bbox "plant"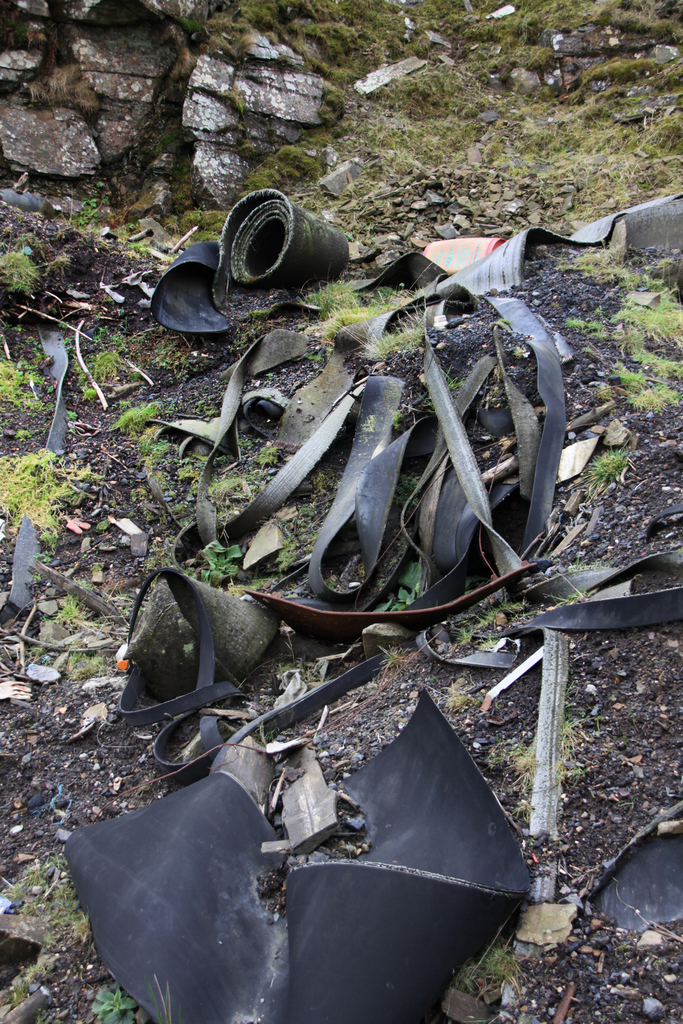
Rect(526, 559, 609, 632)
